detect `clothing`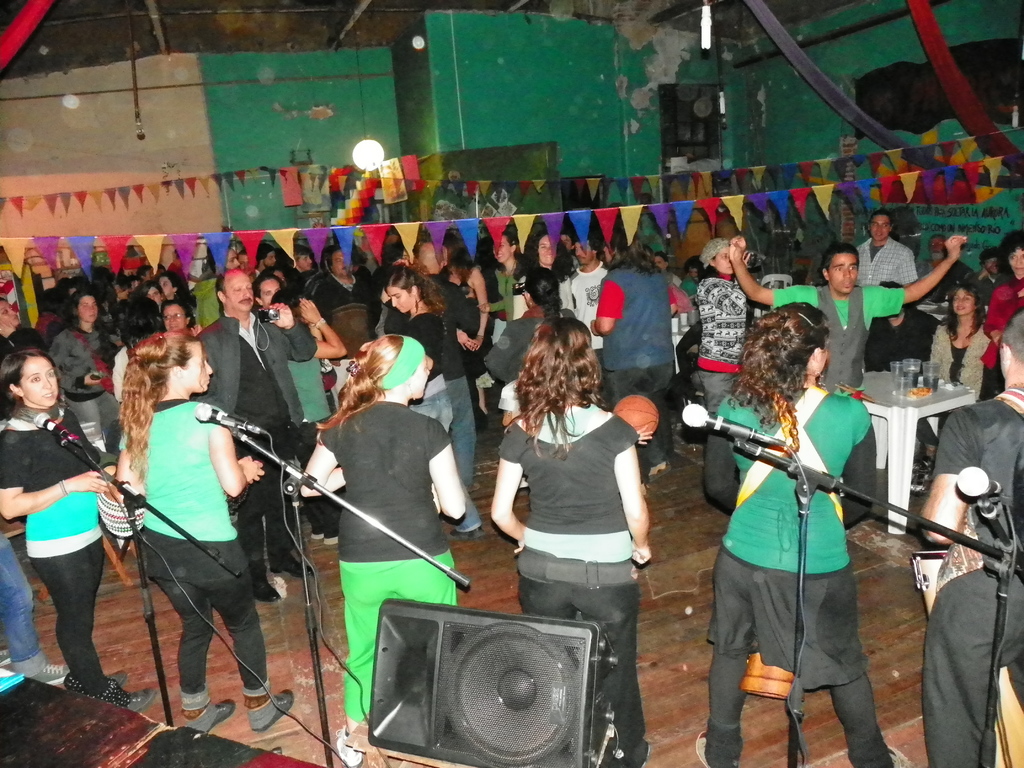
l=916, t=380, r=1020, b=767
